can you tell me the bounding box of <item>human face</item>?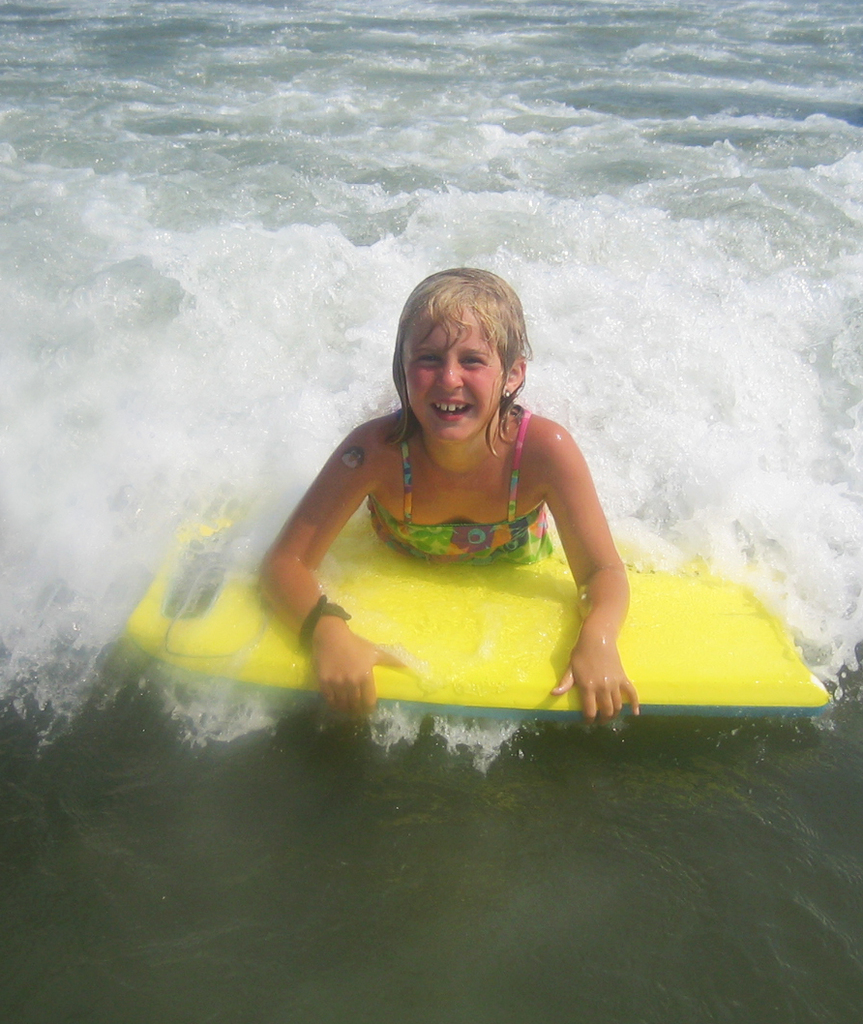
box(402, 311, 498, 446).
